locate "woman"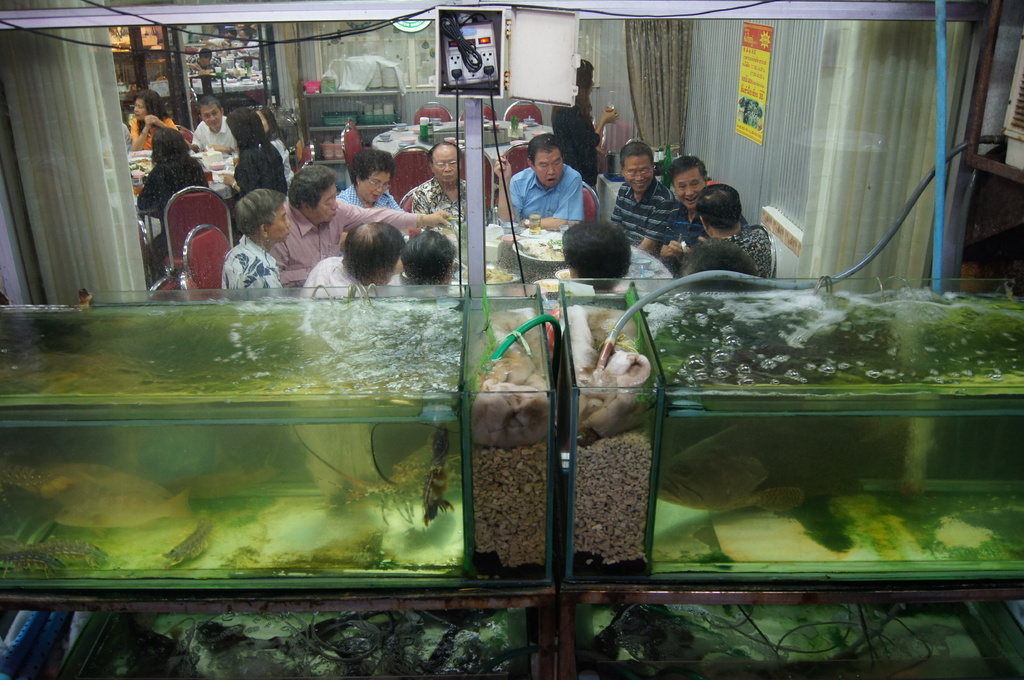
bbox=[129, 88, 177, 154]
